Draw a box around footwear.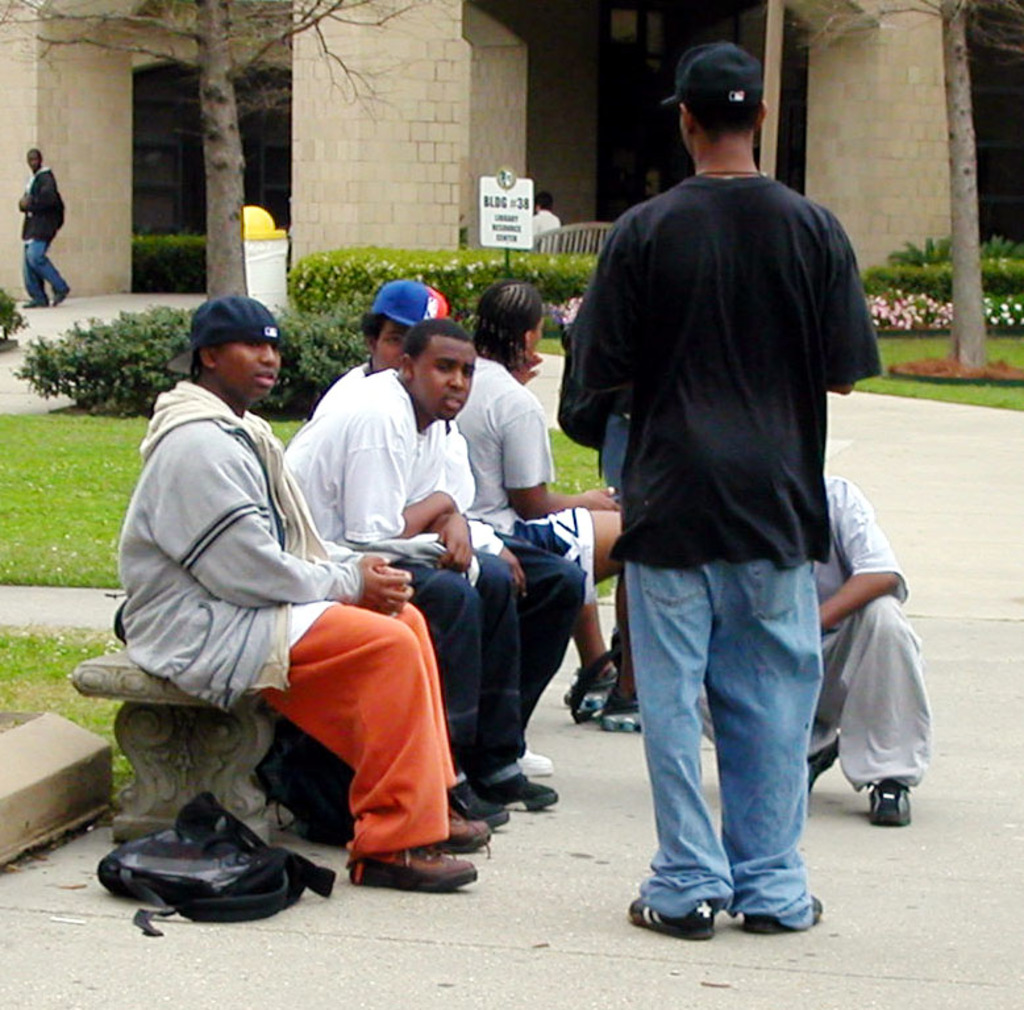
detection(806, 735, 841, 795).
